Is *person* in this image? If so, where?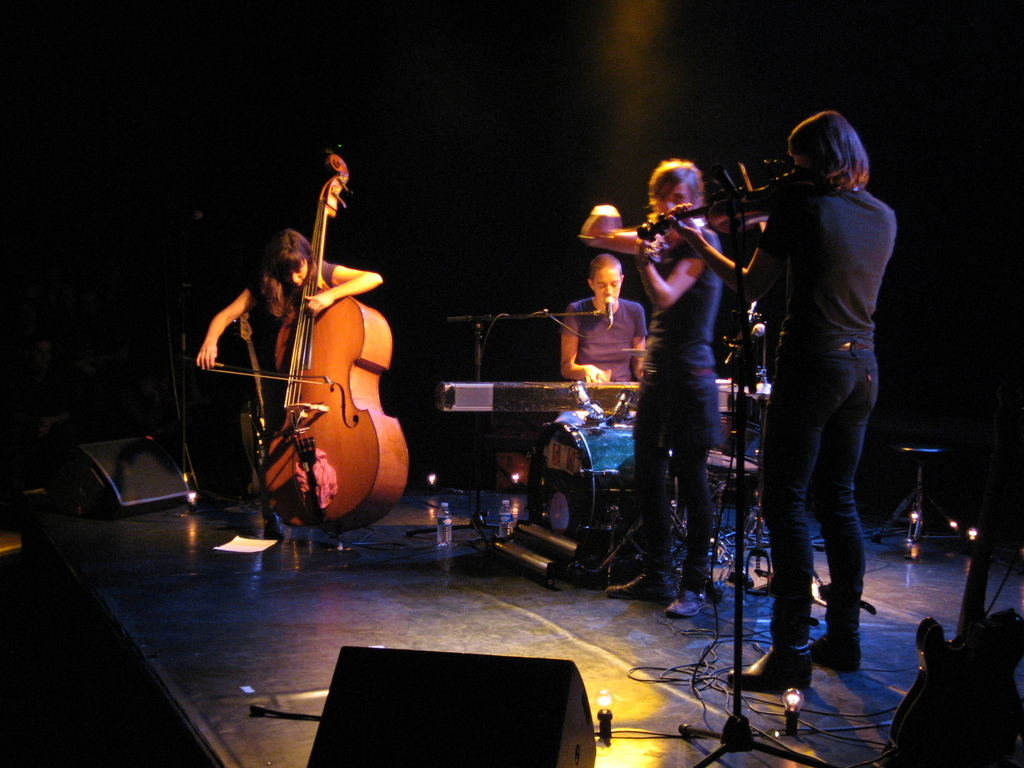
Yes, at [x1=557, y1=257, x2=652, y2=379].
